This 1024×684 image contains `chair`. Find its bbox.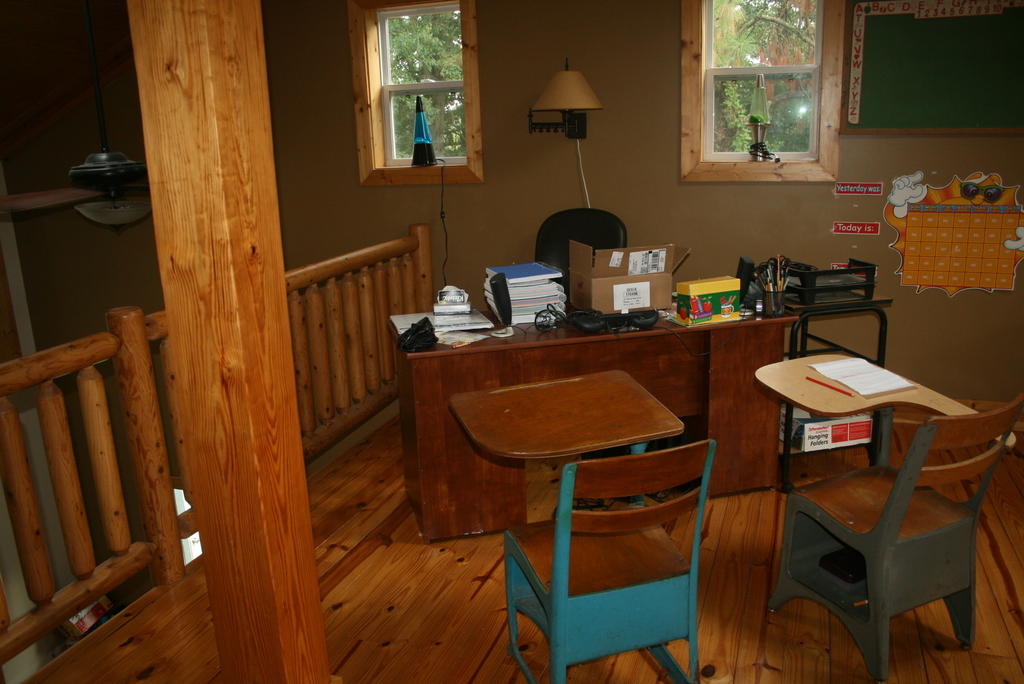
box(506, 436, 719, 683).
